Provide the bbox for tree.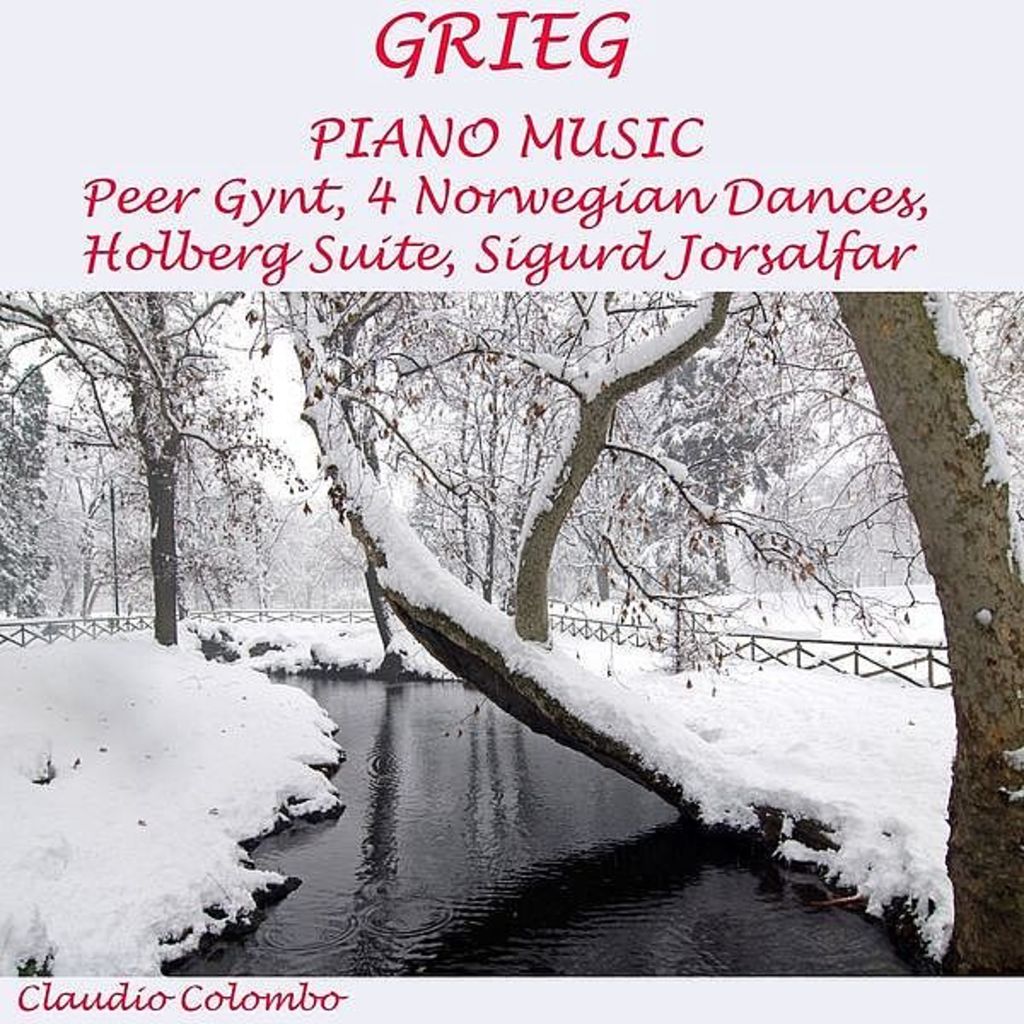
crop(0, 271, 299, 654).
